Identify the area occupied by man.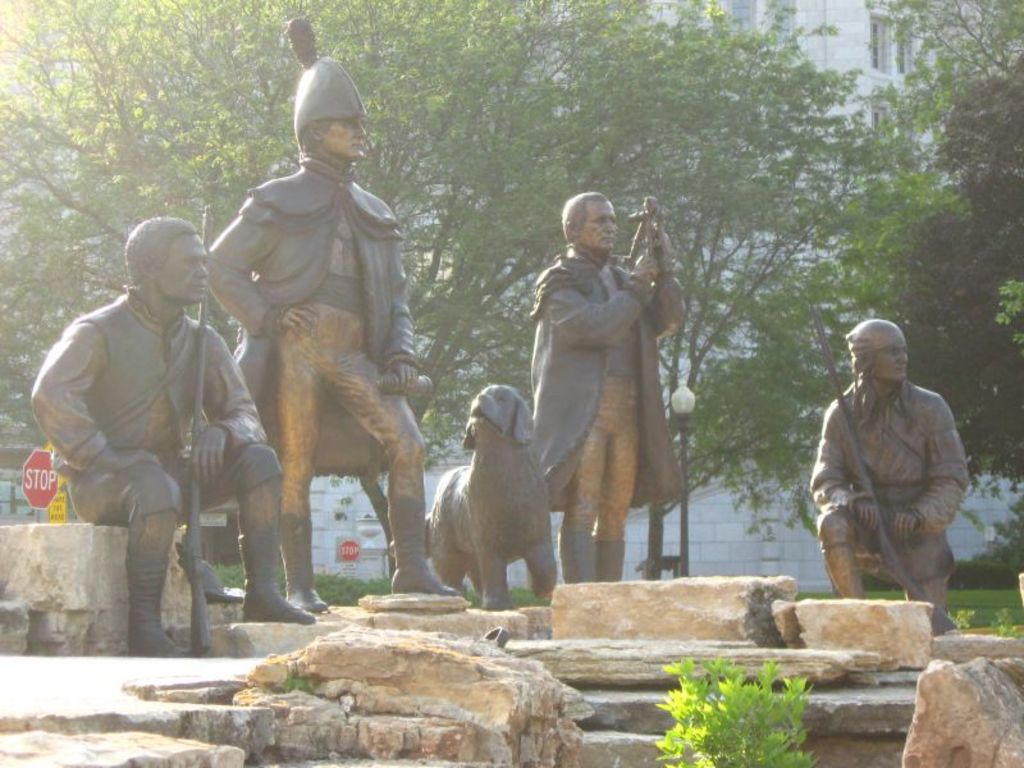
Area: select_region(38, 201, 273, 646).
